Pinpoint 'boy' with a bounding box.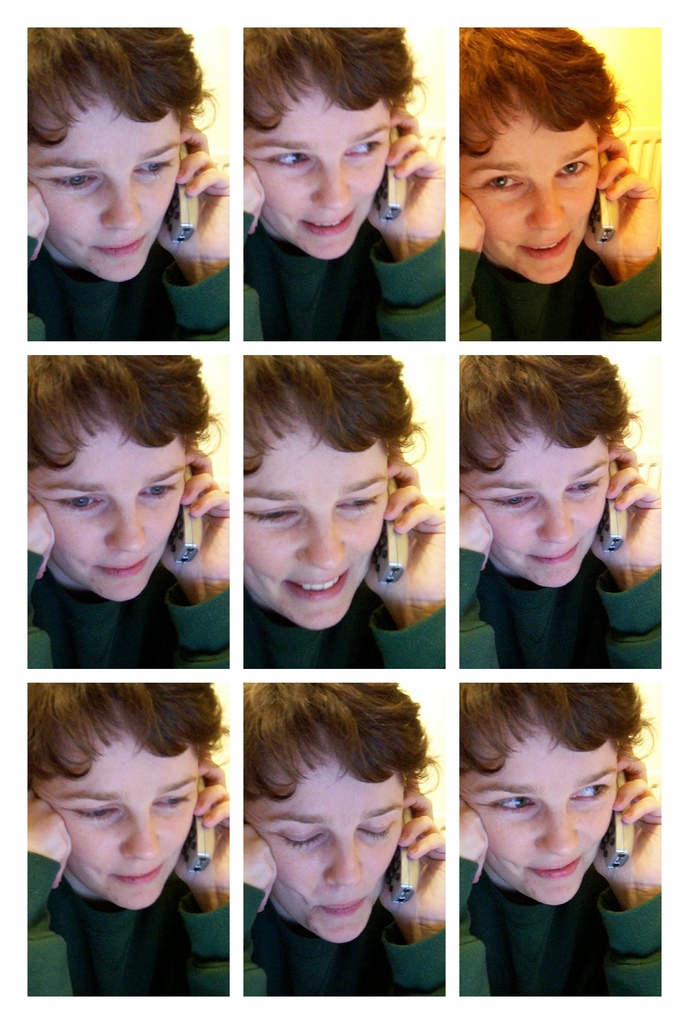
region(458, 24, 661, 340).
